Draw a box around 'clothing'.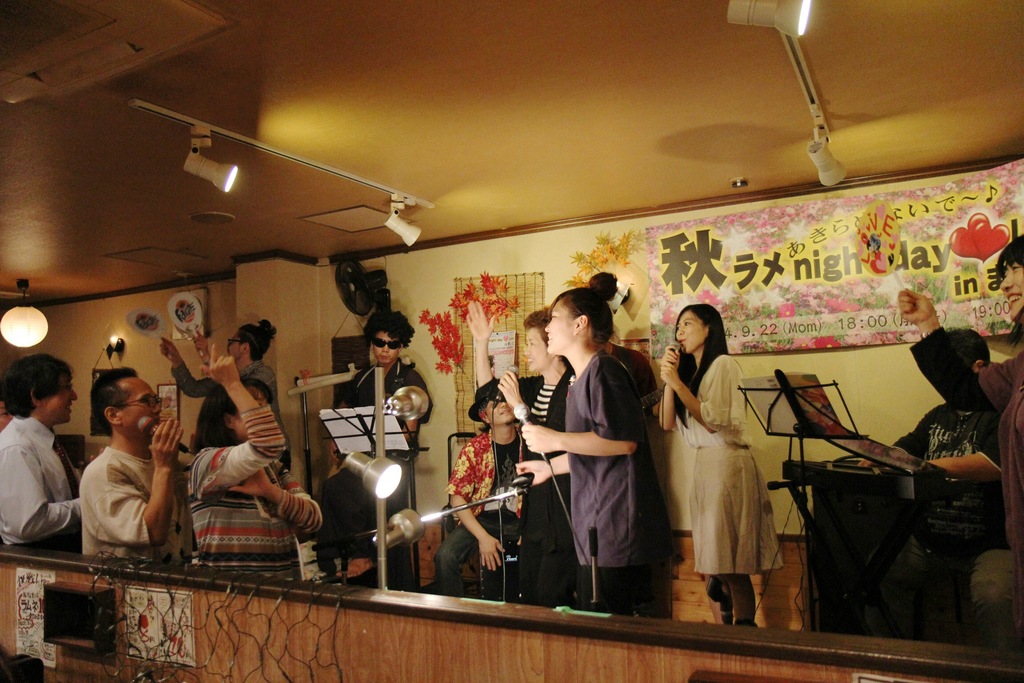
166,349,284,407.
